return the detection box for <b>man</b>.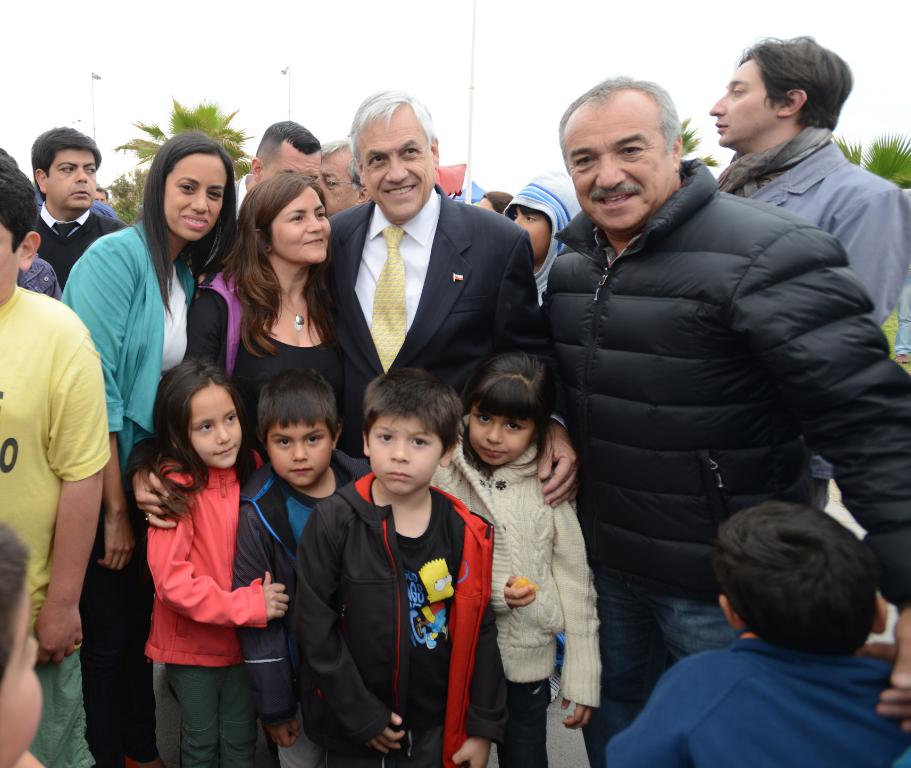
box=[531, 81, 910, 767].
